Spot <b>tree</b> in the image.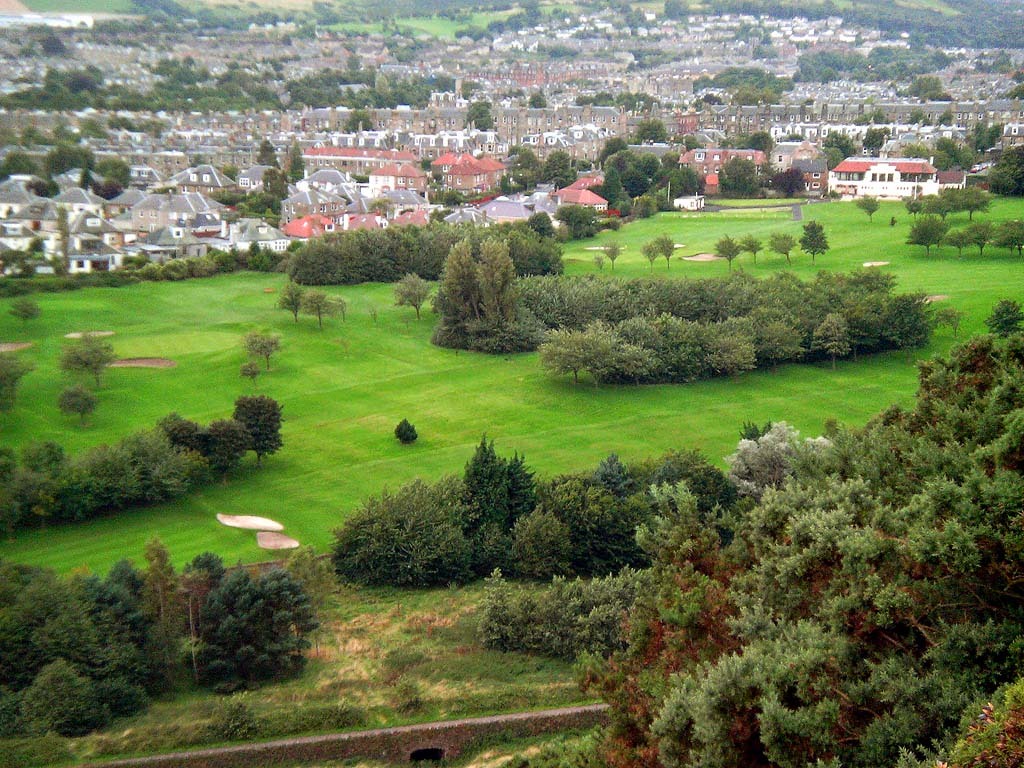
<b>tree</b> found at x1=907, y1=201, x2=945, y2=229.
